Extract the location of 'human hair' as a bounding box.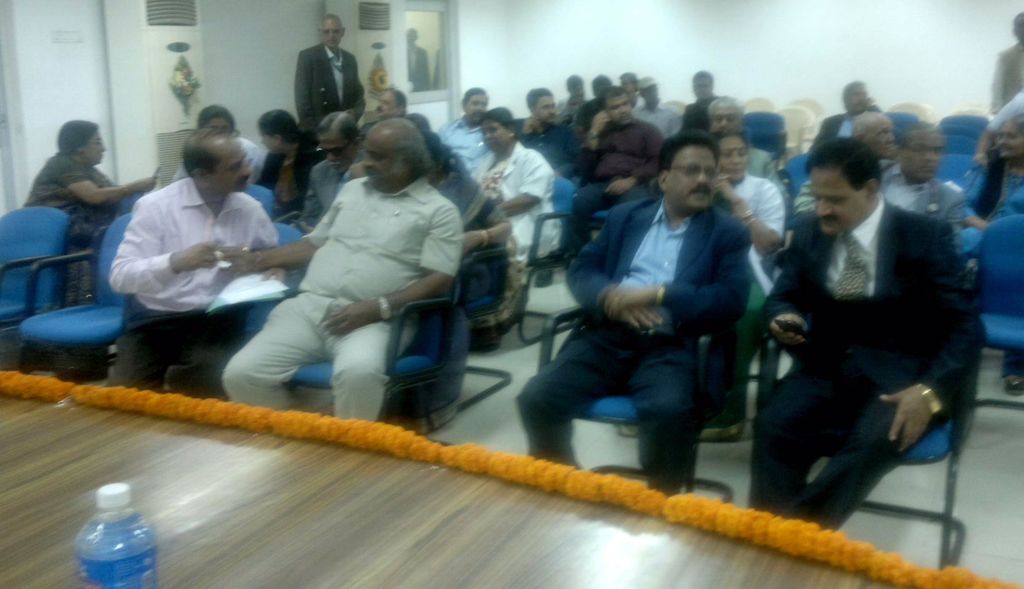
{"left": 897, "top": 121, "right": 936, "bottom": 151}.
